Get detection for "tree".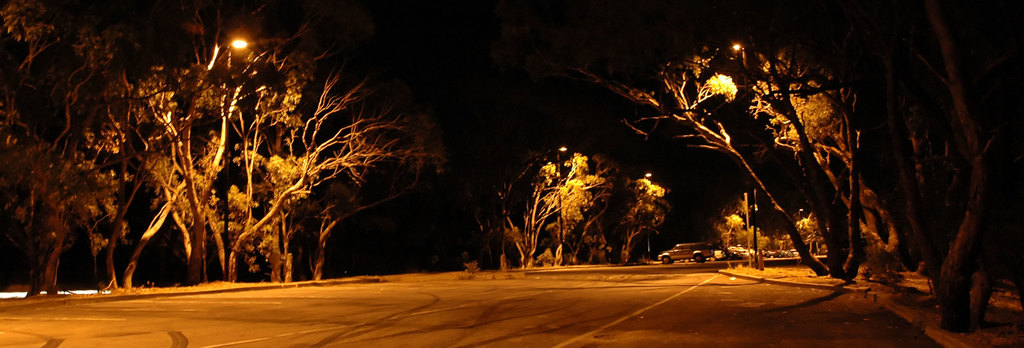
Detection: [703, 0, 938, 263].
